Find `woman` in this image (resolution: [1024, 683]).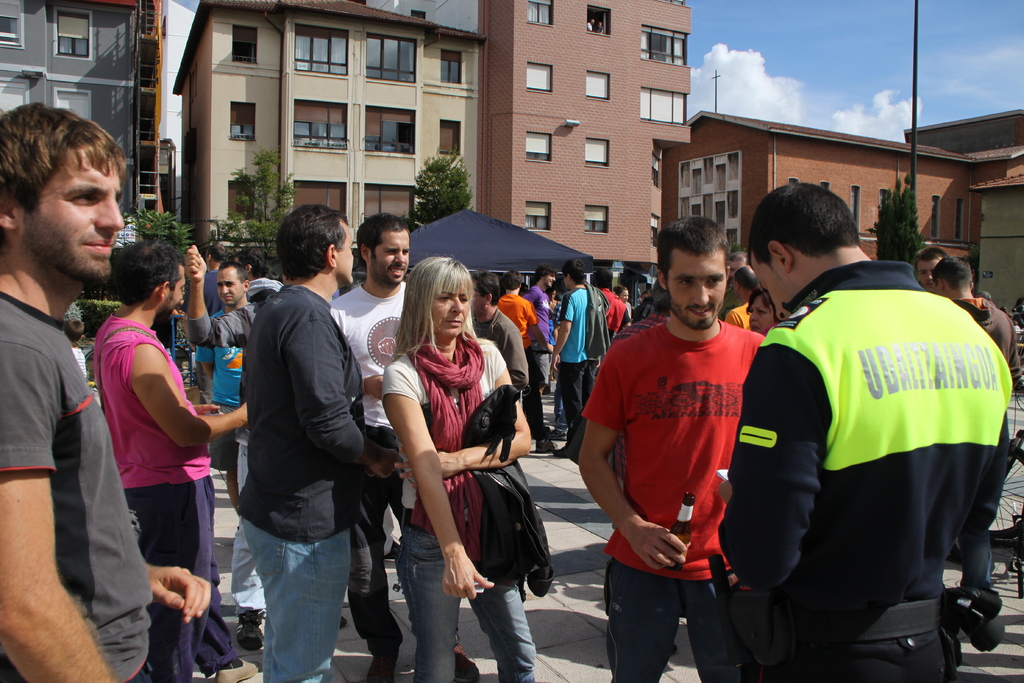
left=544, top=287, right=570, bottom=338.
